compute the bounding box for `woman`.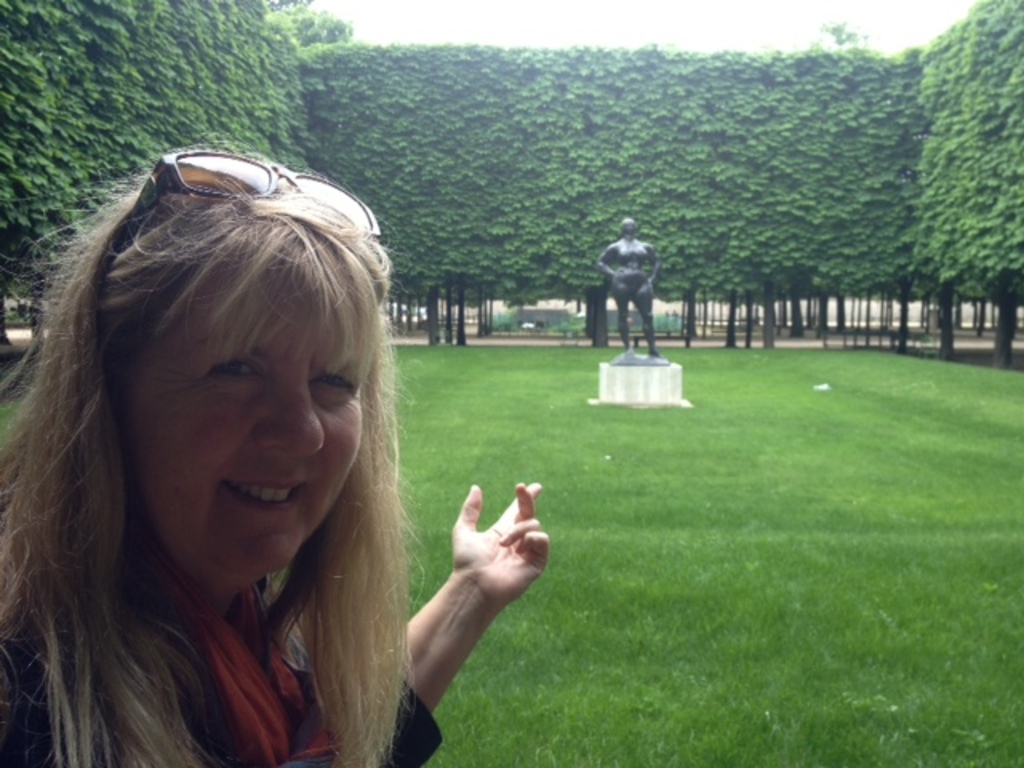
(3,149,549,767).
